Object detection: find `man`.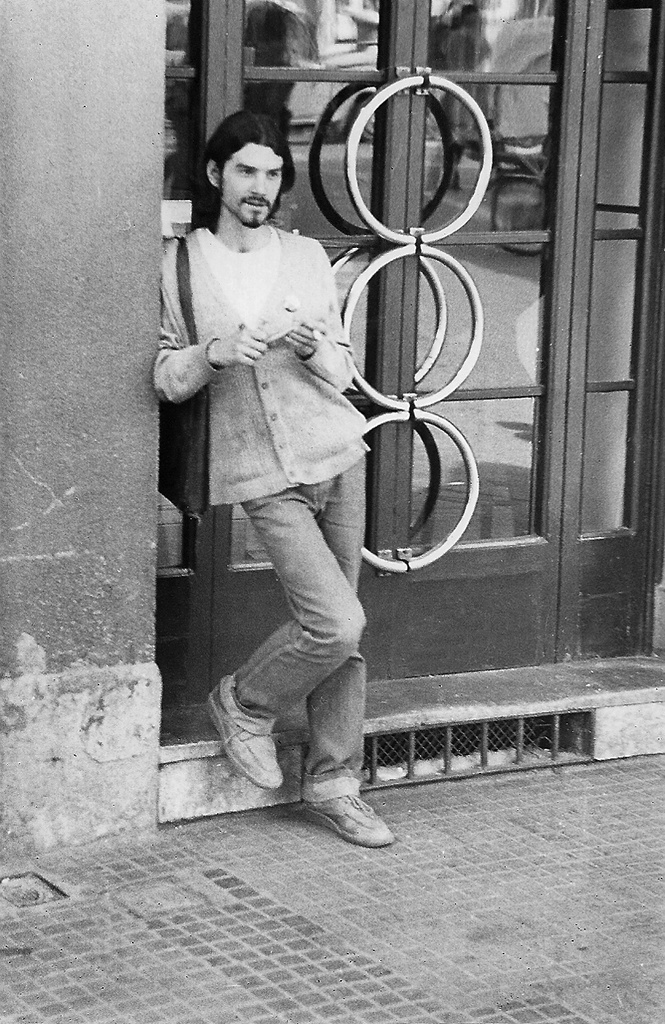
155,115,400,850.
